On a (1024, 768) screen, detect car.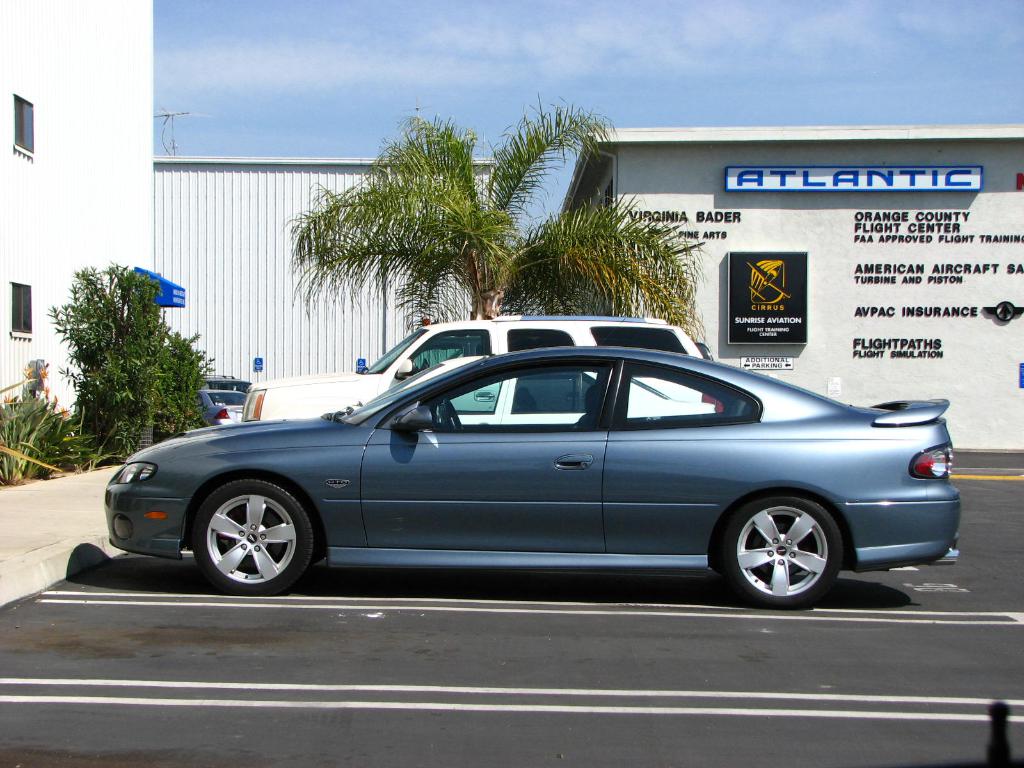
left=199, top=372, right=252, bottom=390.
